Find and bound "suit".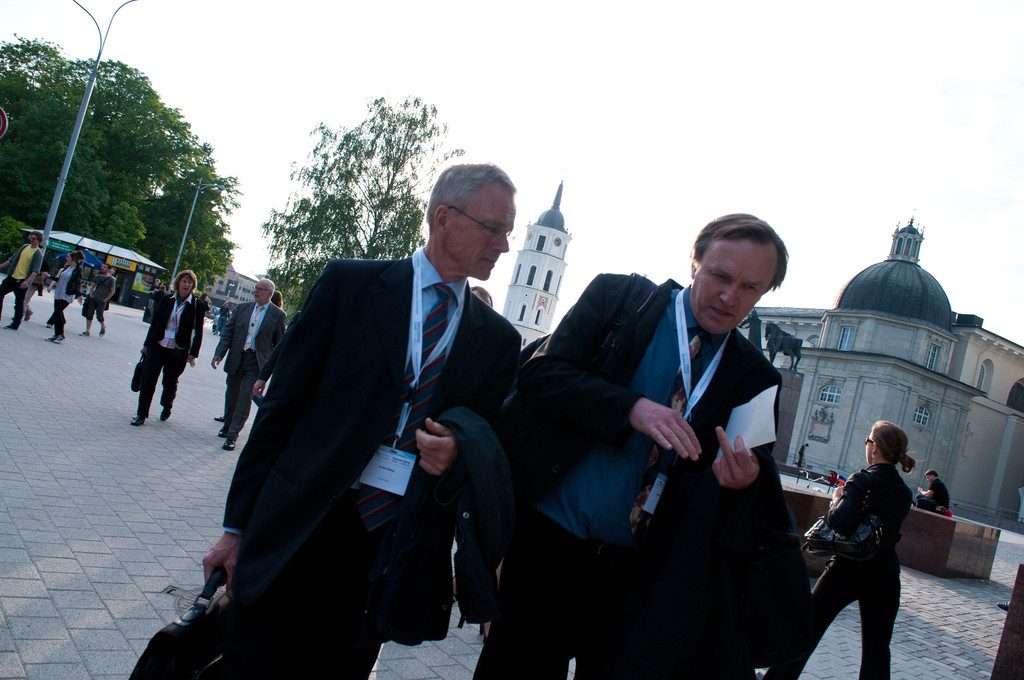
Bound: left=202, top=179, right=529, bottom=663.
